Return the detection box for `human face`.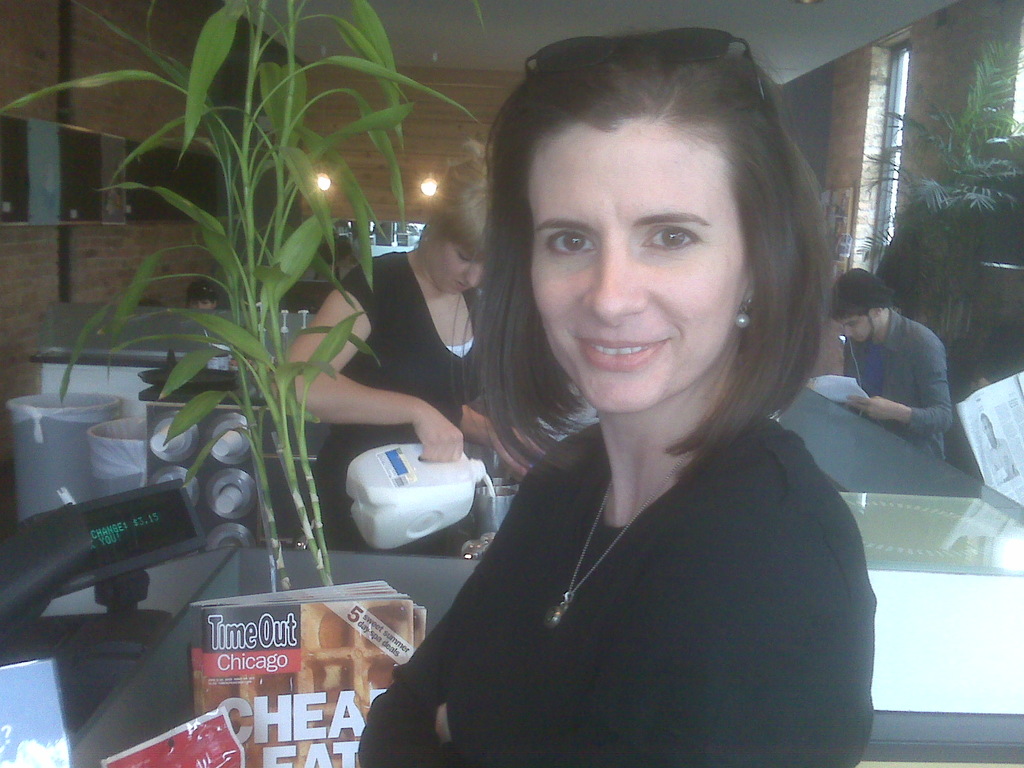
{"x1": 431, "y1": 245, "x2": 477, "y2": 300}.
